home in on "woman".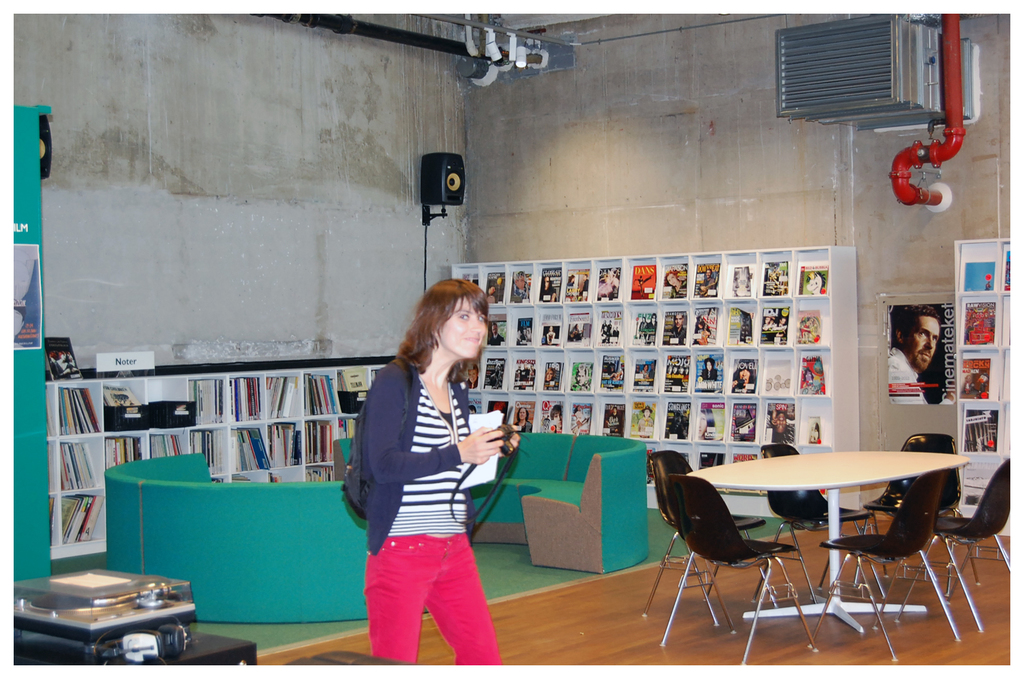
Homed in at [x1=572, y1=403, x2=585, y2=434].
